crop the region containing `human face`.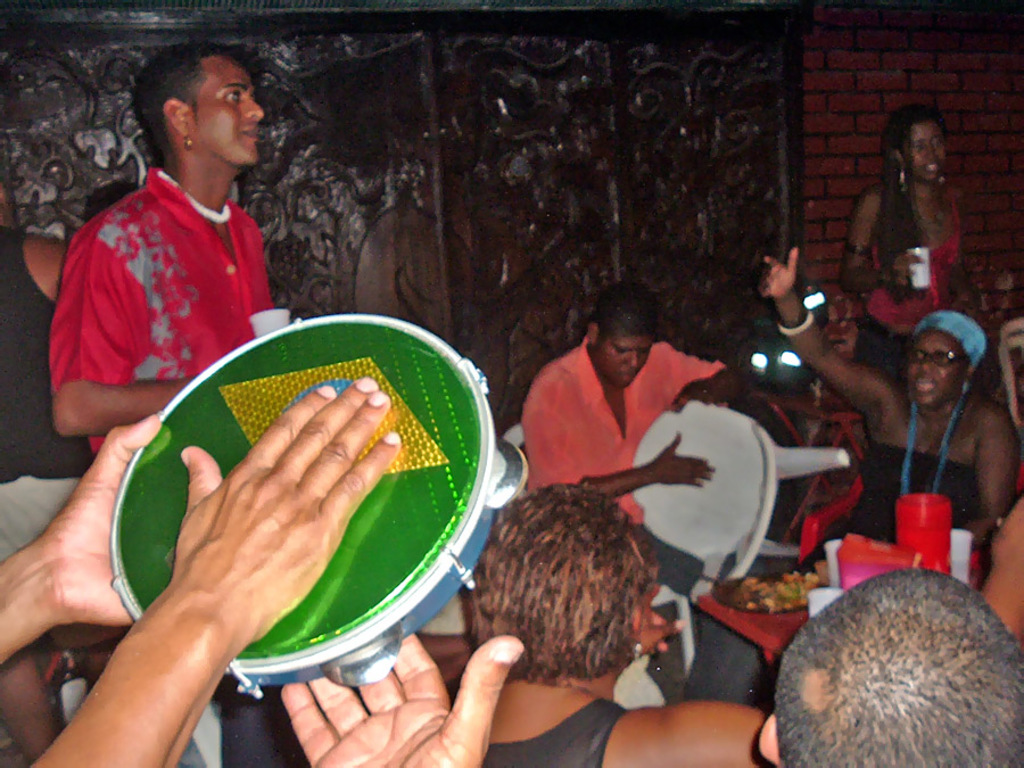
Crop region: 908, 332, 969, 404.
